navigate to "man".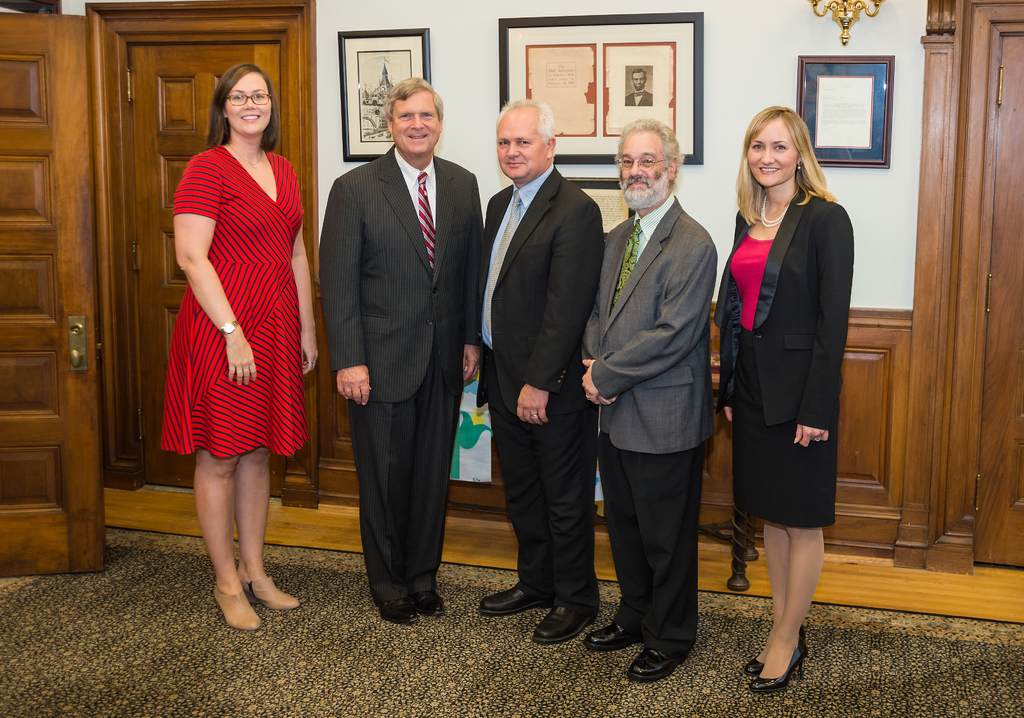
Navigation target: (323,72,486,625).
